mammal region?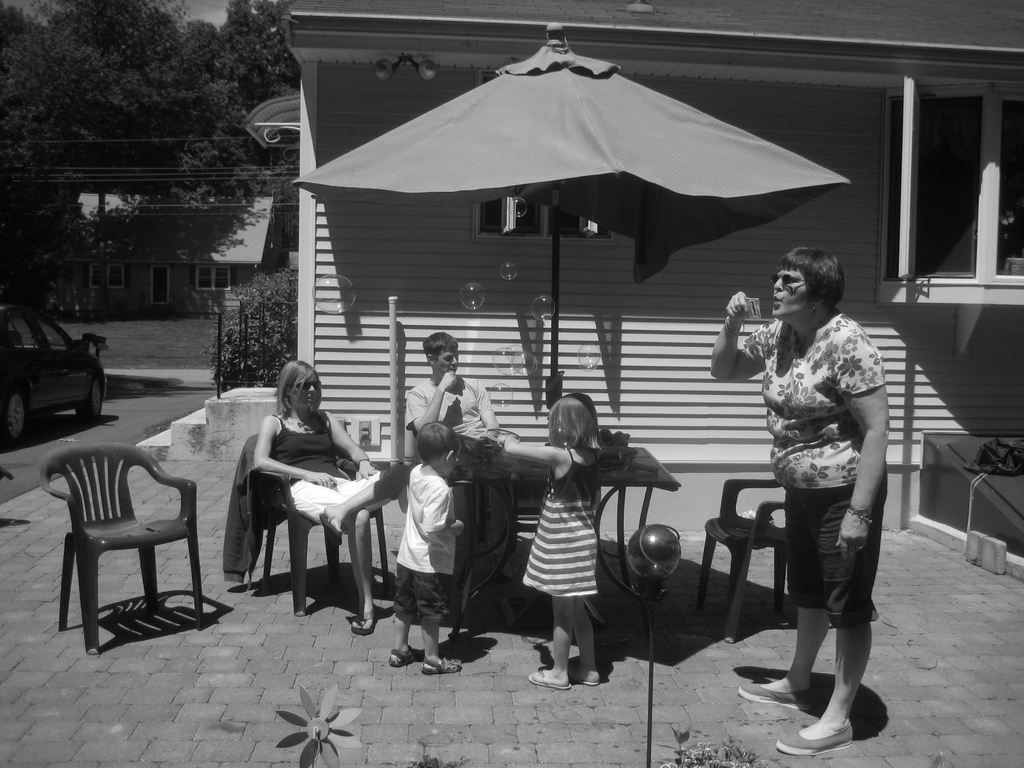
crop(408, 330, 506, 576)
